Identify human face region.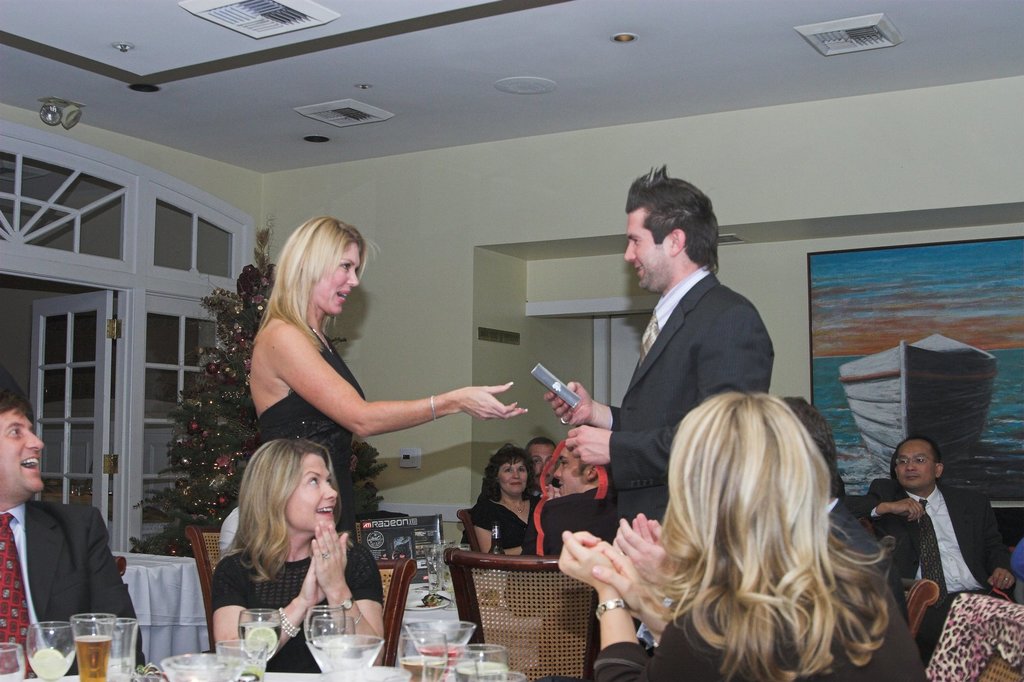
Region: 529:449:556:486.
